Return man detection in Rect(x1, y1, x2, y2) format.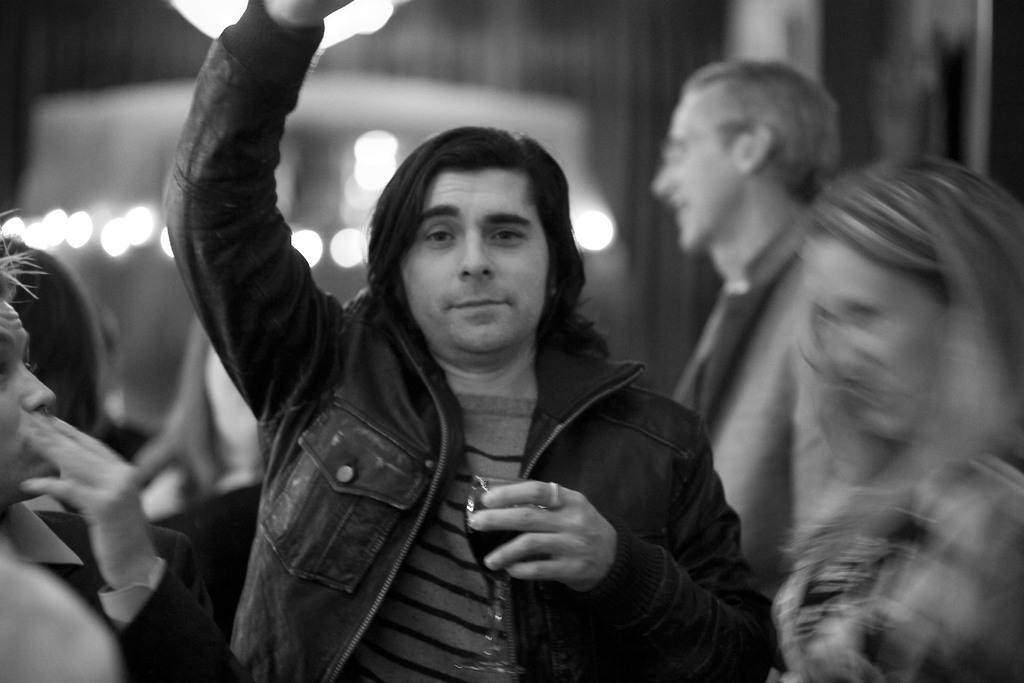
Rect(172, 0, 765, 680).
